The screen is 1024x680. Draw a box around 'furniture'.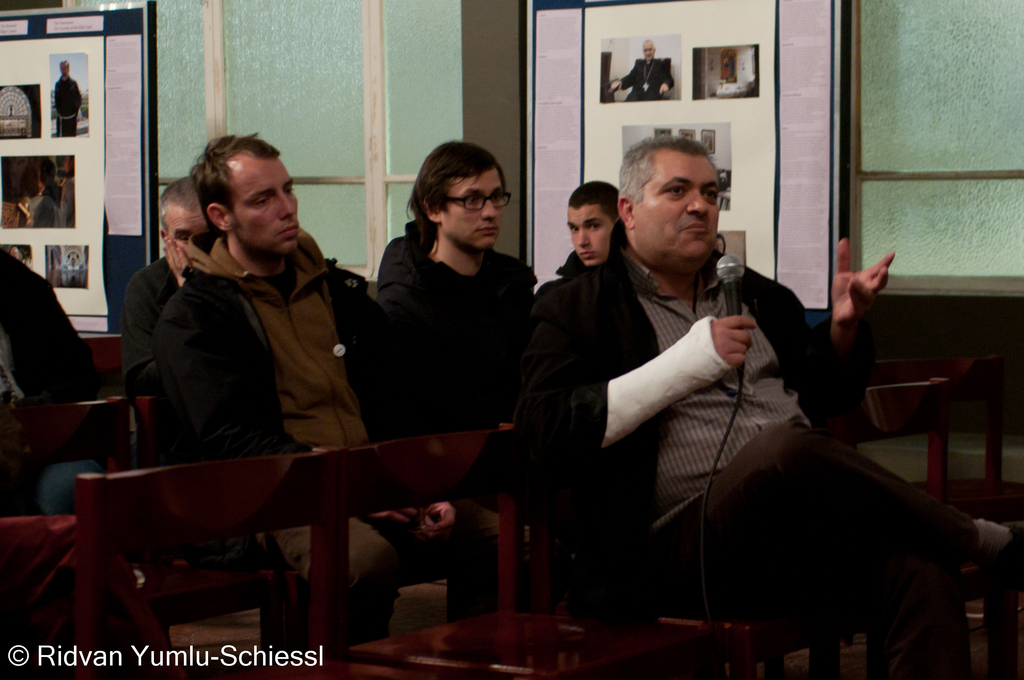
x1=79, y1=336, x2=123, y2=378.
